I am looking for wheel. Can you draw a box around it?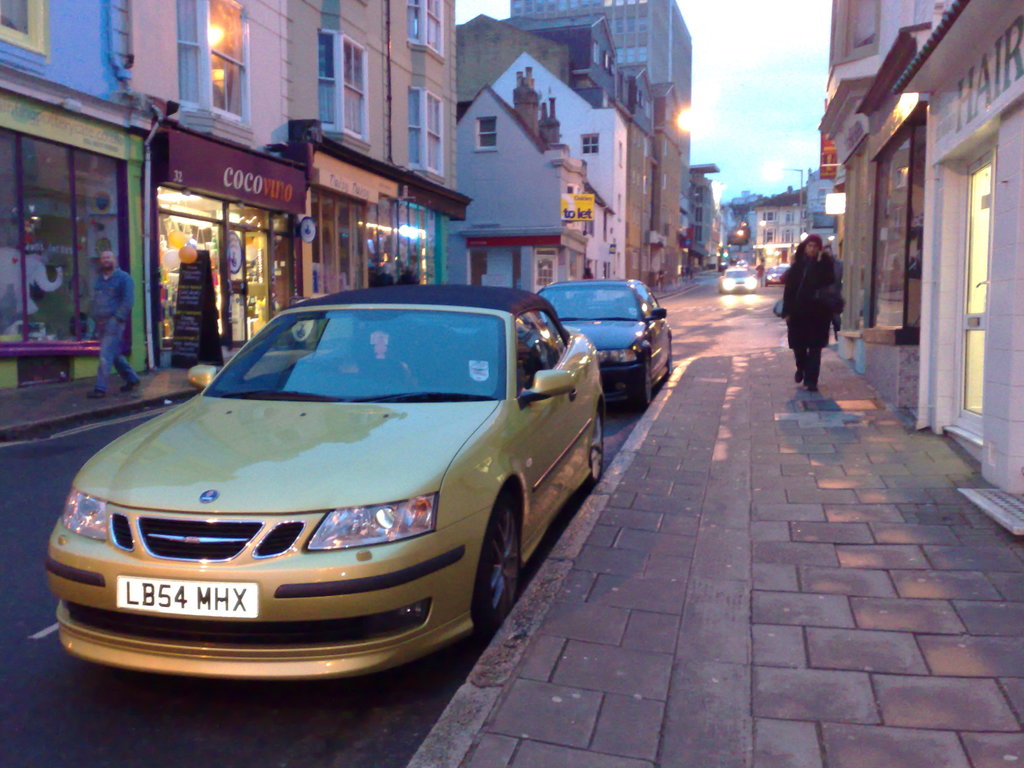
Sure, the bounding box is 474,499,520,627.
